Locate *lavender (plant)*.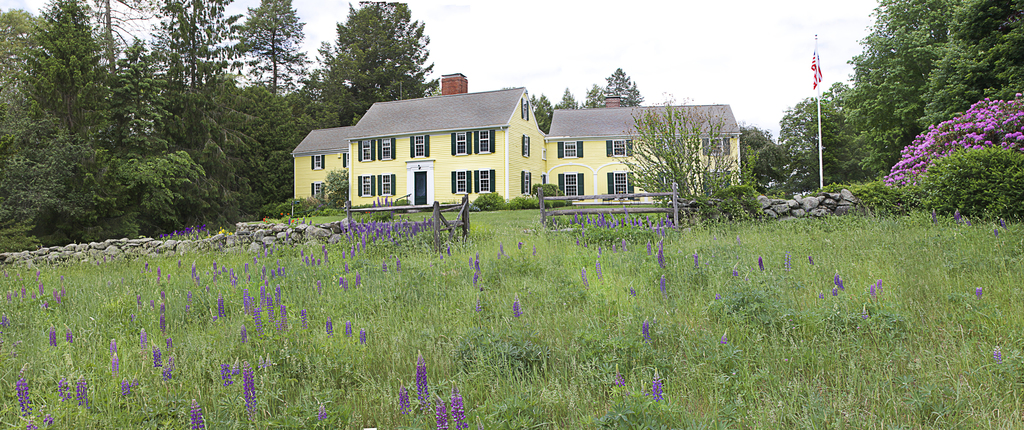
Bounding box: (left=578, top=269, right=596, bottom=291).
